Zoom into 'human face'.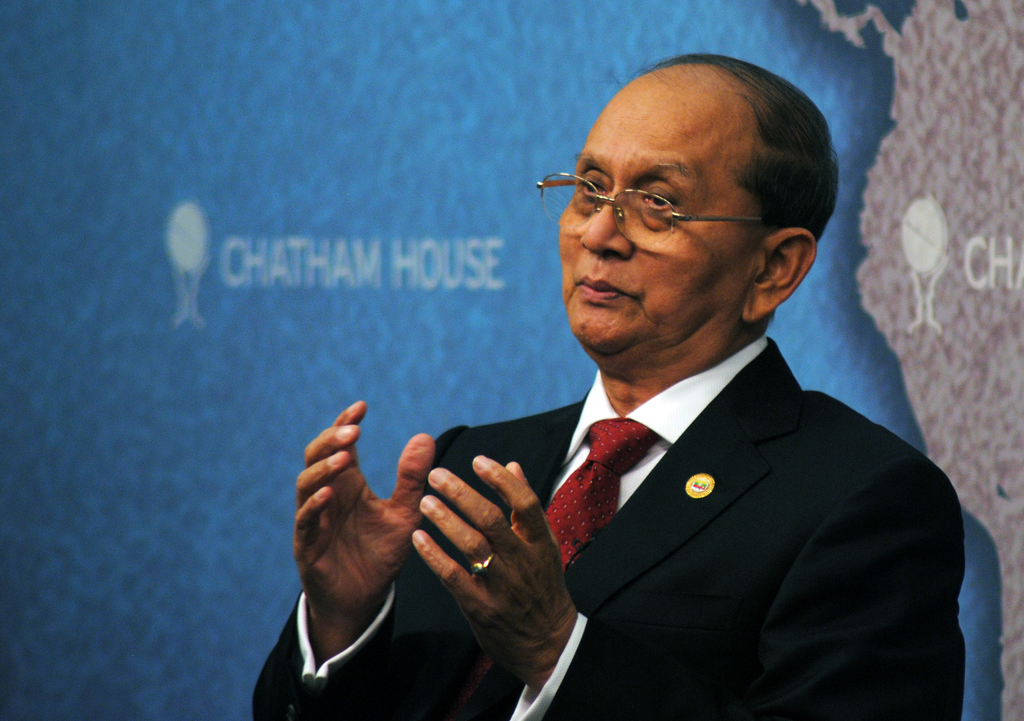
Zoom target: crop(558, 64, 768, 363).
